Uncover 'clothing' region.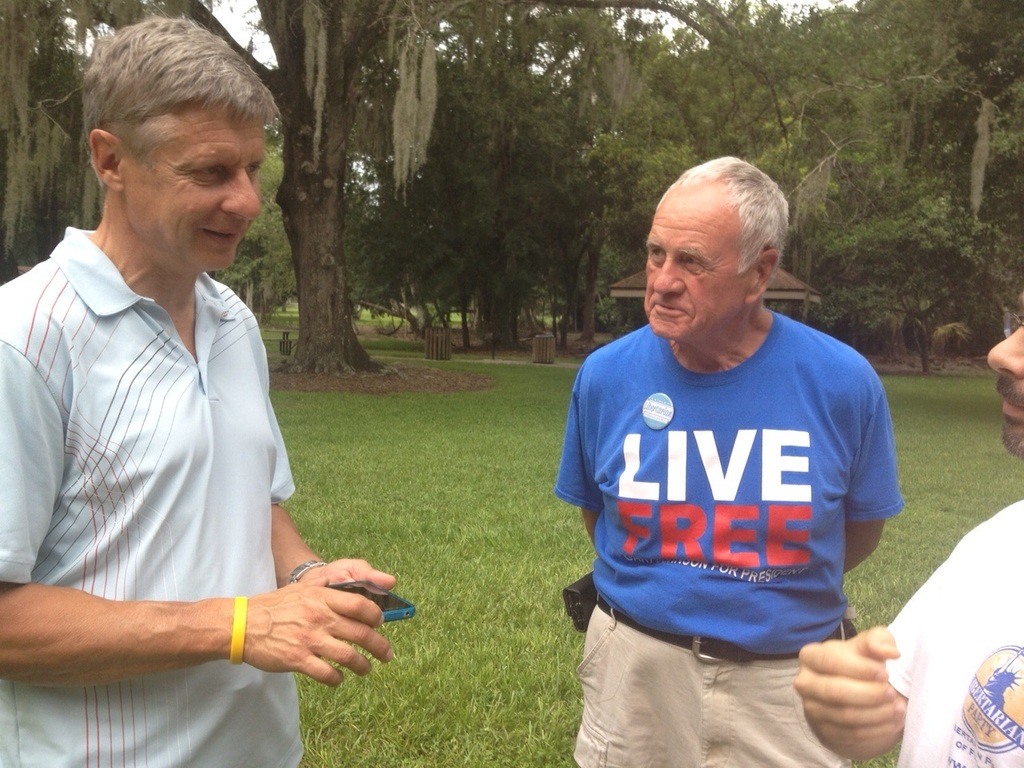
Uncovered: [883,494,1023,767].
